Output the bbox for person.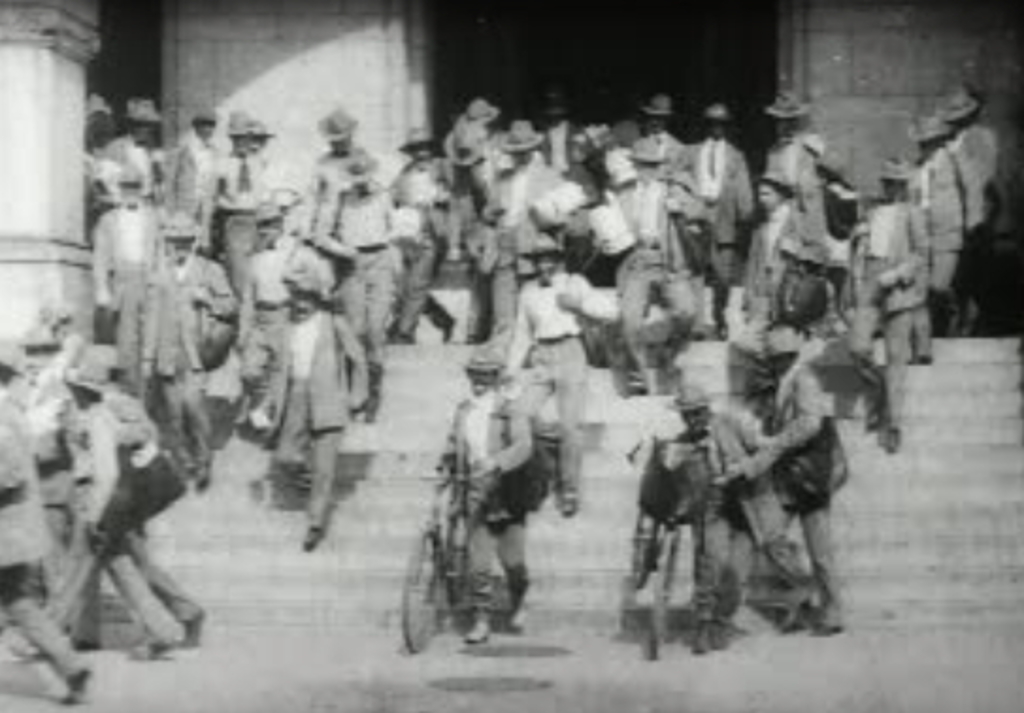
<bbox>945, 79, 1015, 317</bbox>.
